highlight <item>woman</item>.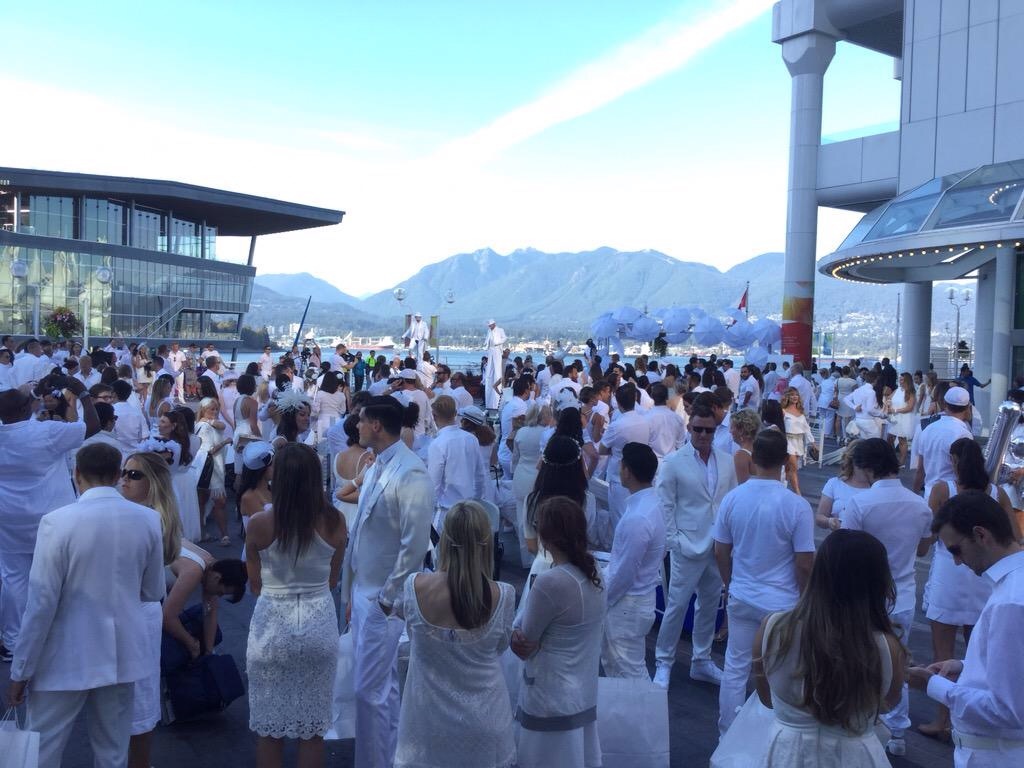
Highlighted region: 163,533,253,730.
